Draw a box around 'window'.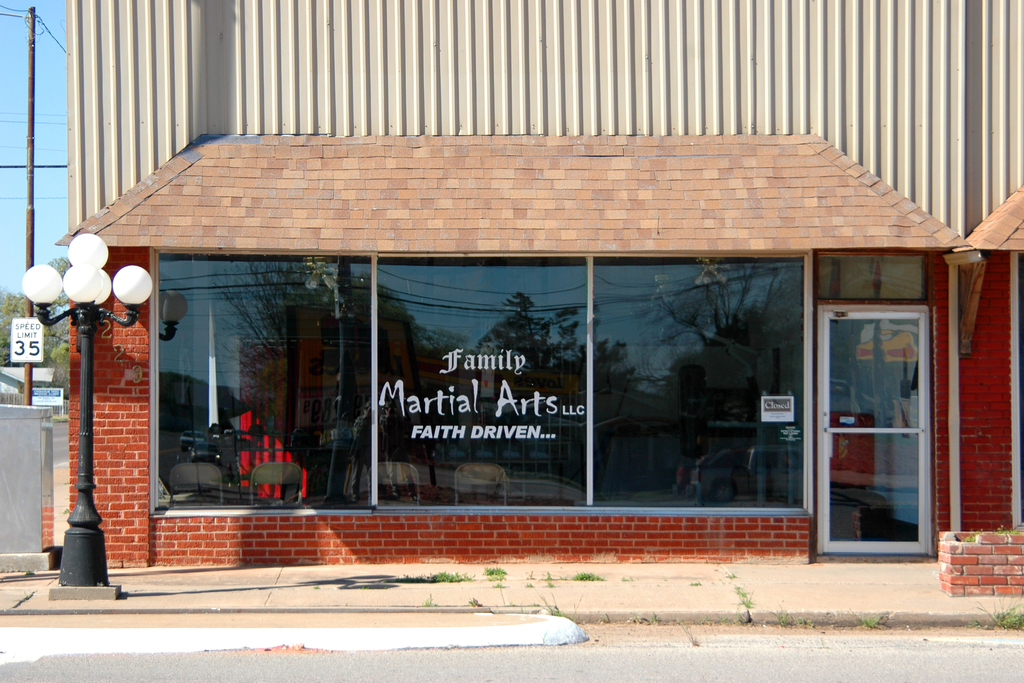
locate(590, 247, 812, 511).
